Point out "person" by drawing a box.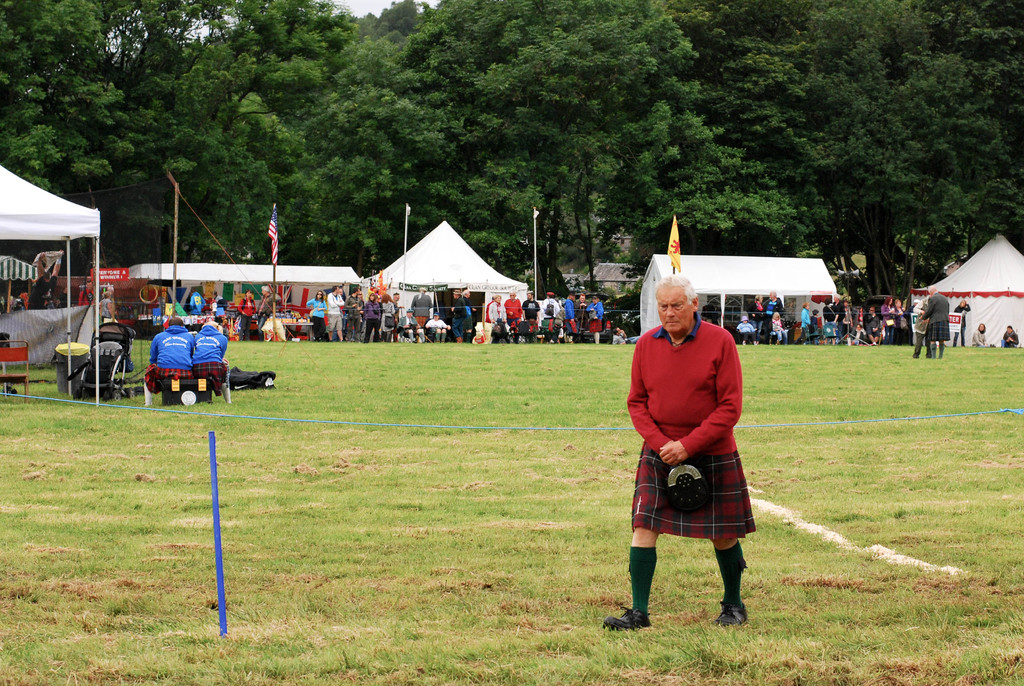
591 295 602 344.
